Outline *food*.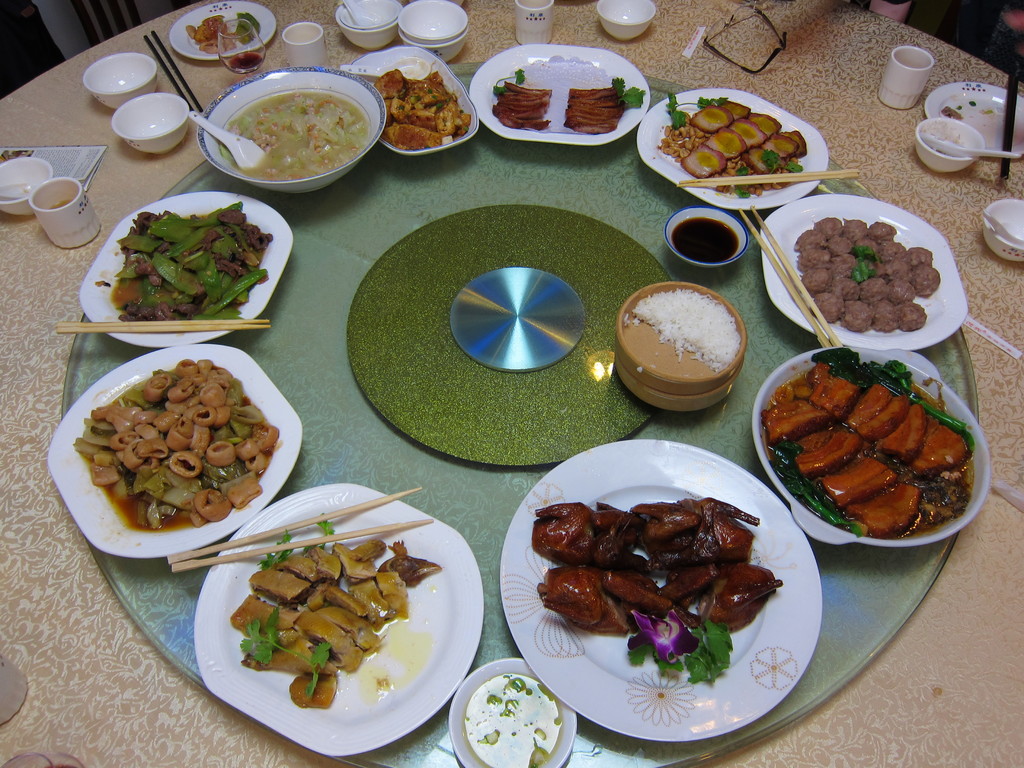
Outline: (left=225, top=515, right=439, bottom=705).
